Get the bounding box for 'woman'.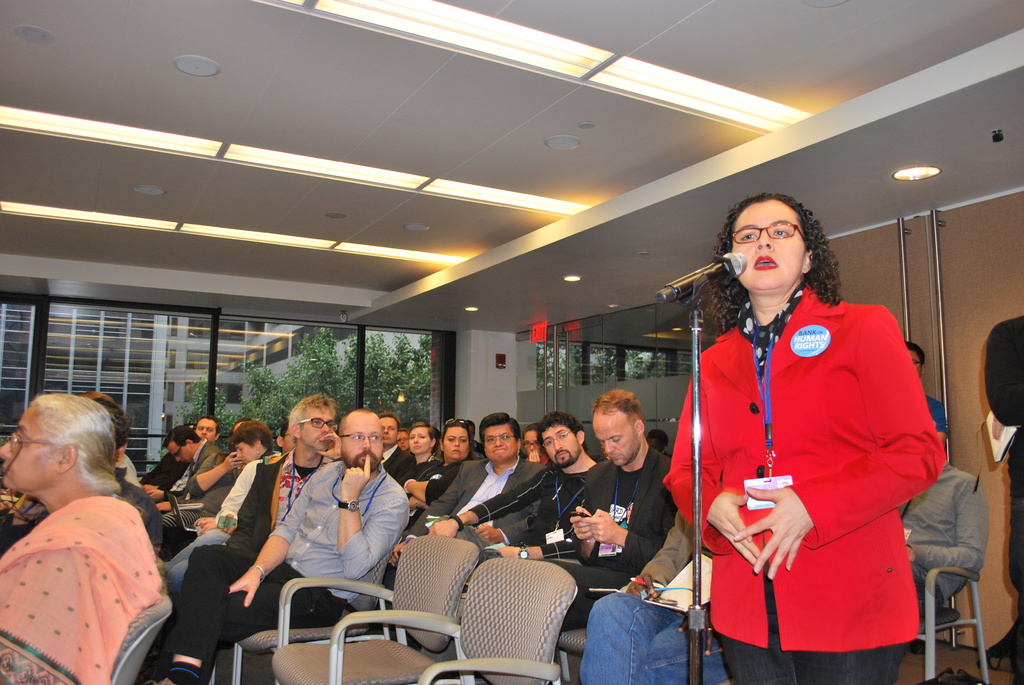
bbox(397, 420, 474, 540).
